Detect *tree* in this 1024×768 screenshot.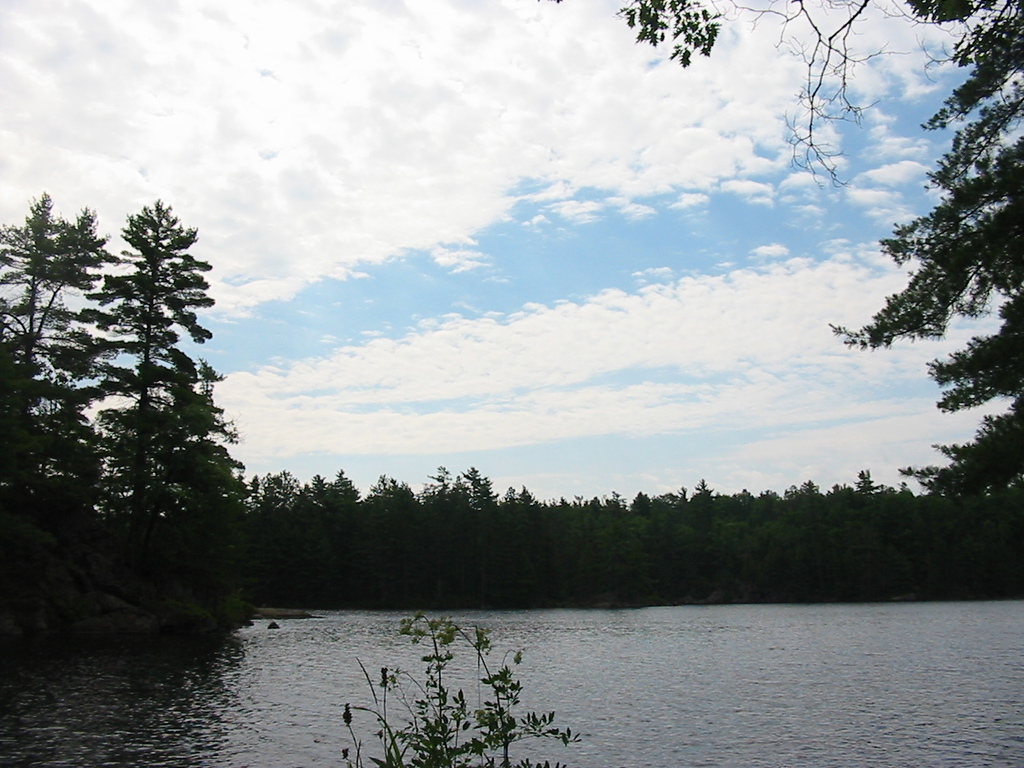
Detection: {"x1": 0, "y1": 201, "x2": 235, "y2": 641}.
